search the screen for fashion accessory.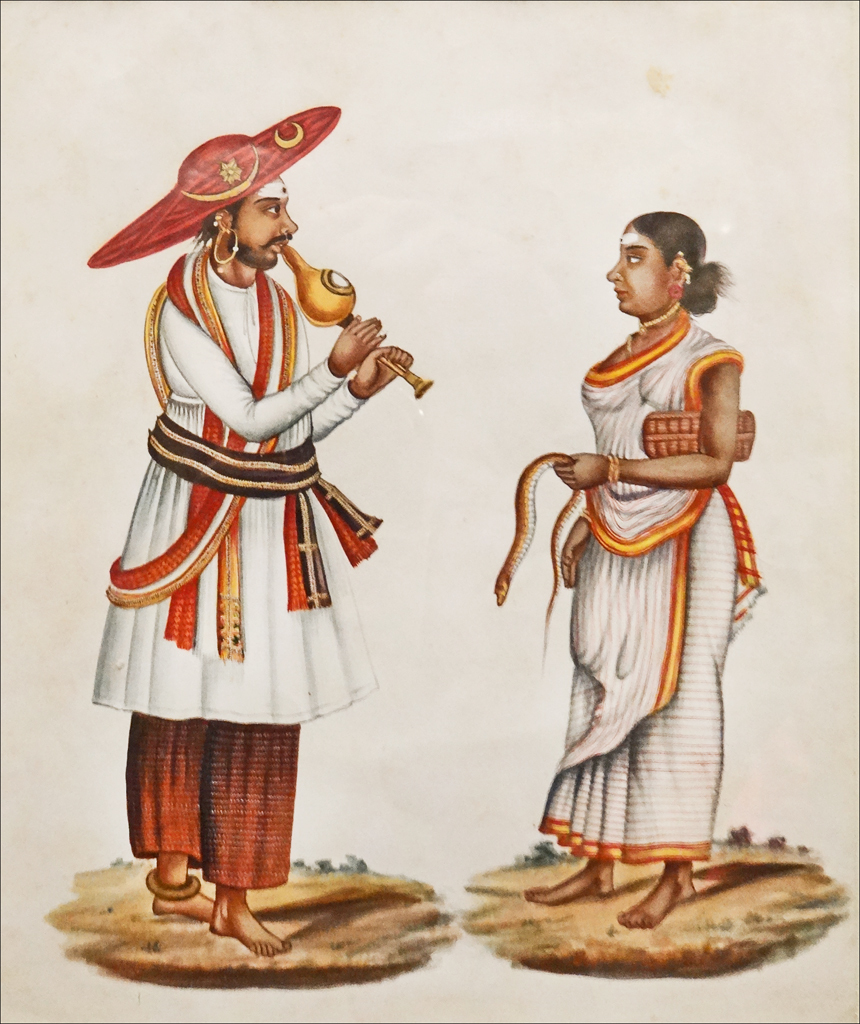
Found at (left=86, top=104, right=337, bottom=255).
